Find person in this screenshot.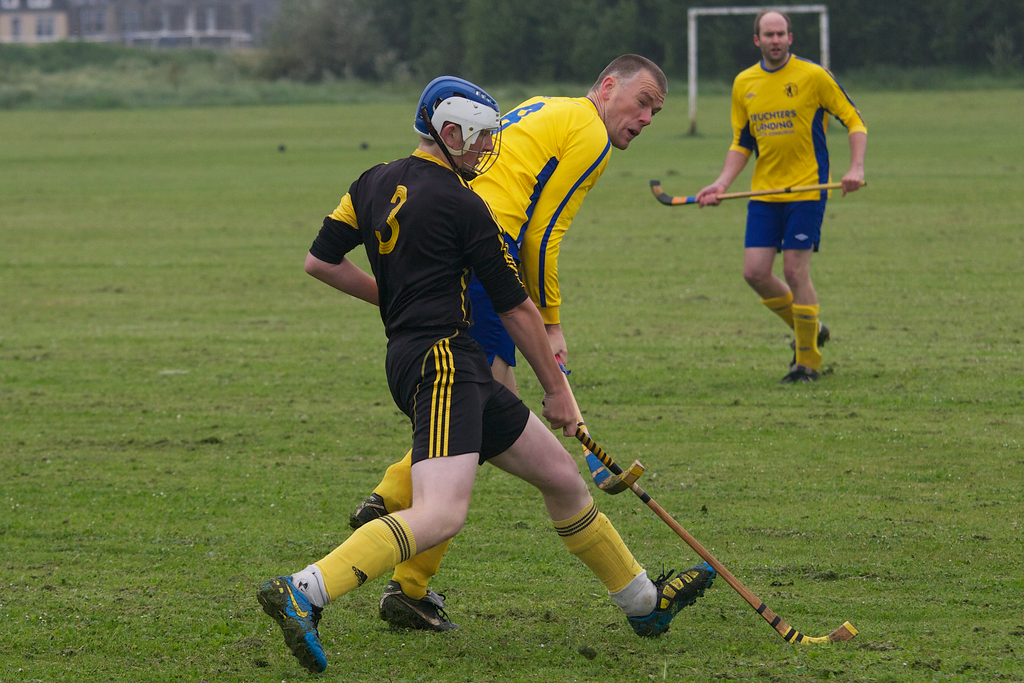
The bounding box for person is (351, 55, 669, 632).
